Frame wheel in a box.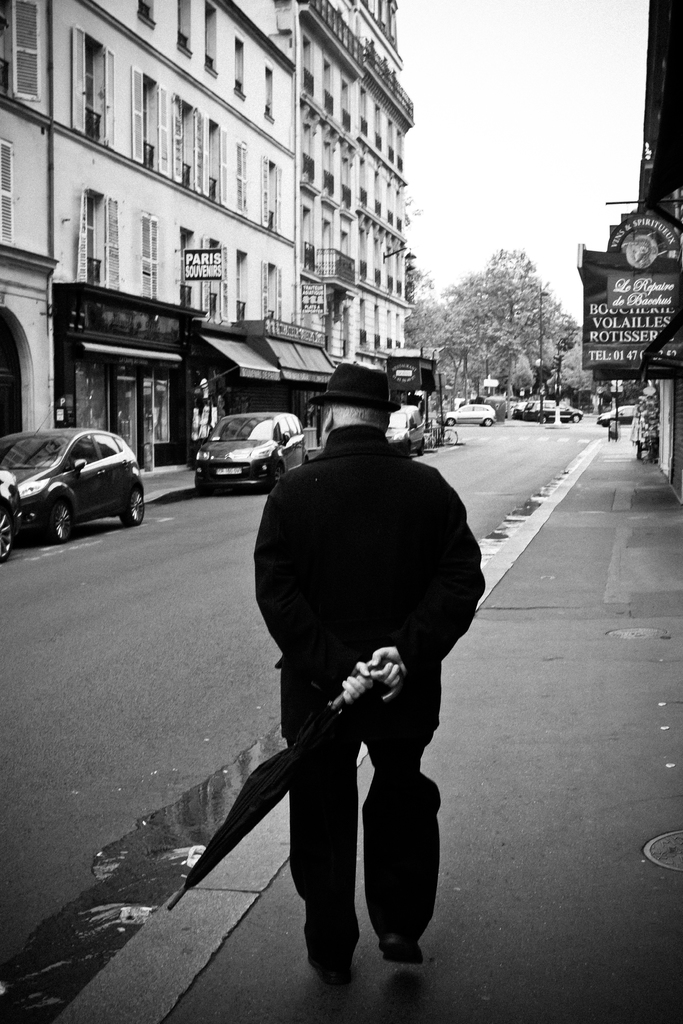
box=[444, 417, 453, 423].
